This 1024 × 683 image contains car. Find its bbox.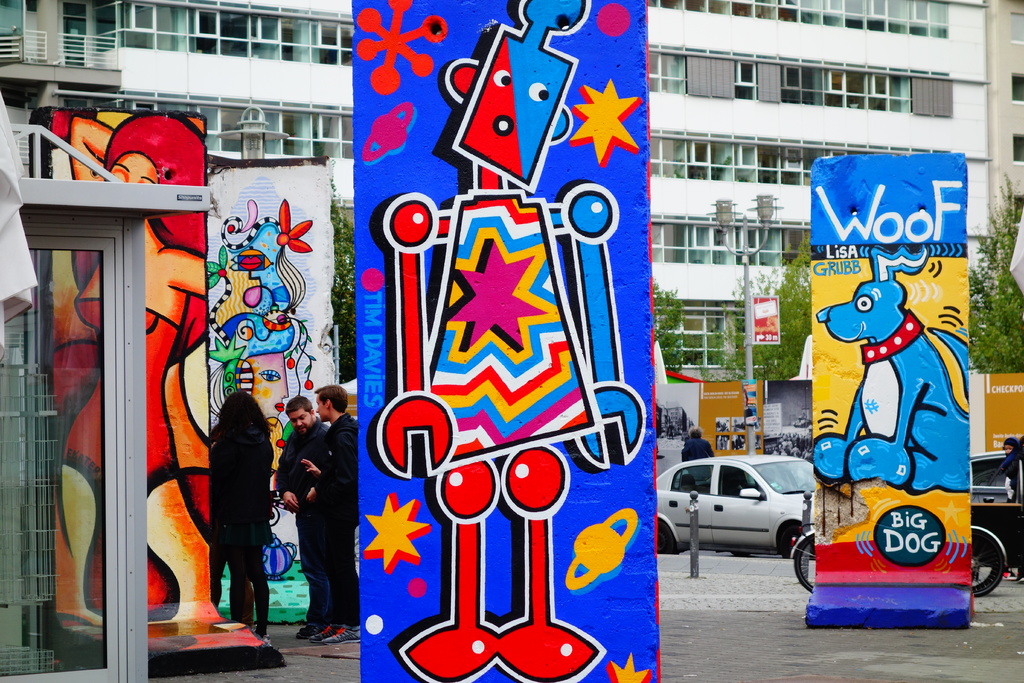
[left=655, top=452, right=817, bottom=559].
